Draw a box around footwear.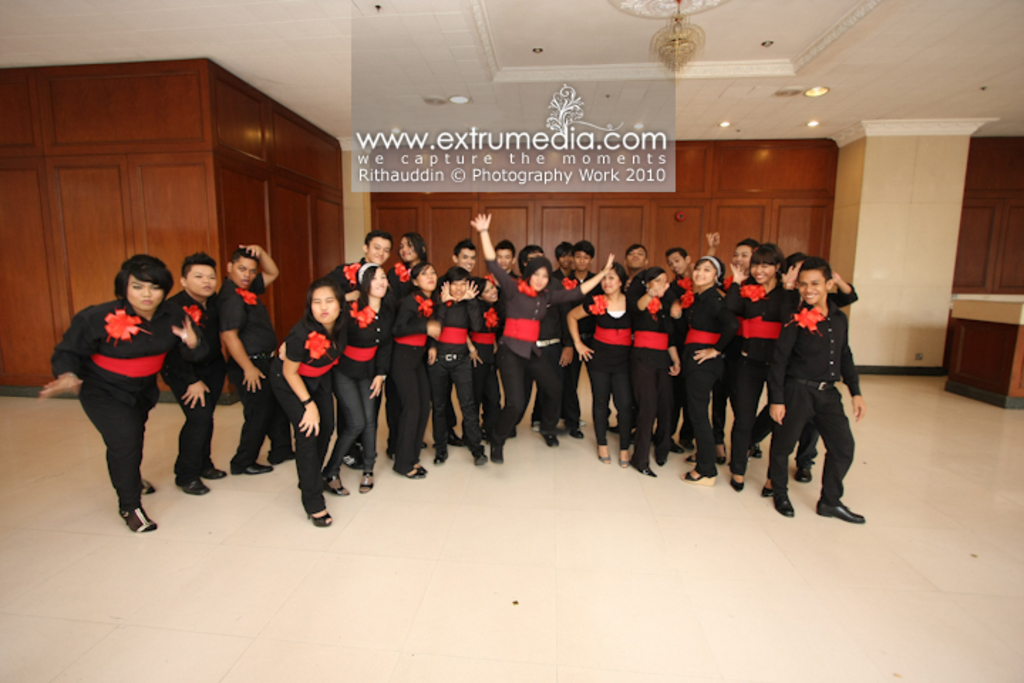
(543,430,559,448).
